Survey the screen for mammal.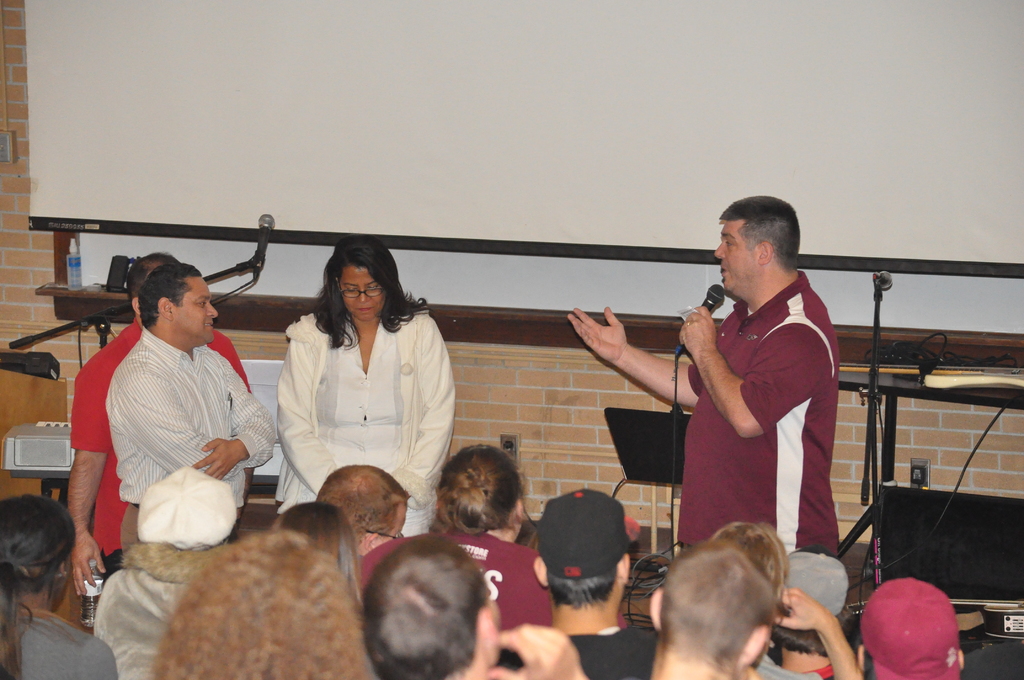
Survey found: Rect(100, 264, 276, 551).
